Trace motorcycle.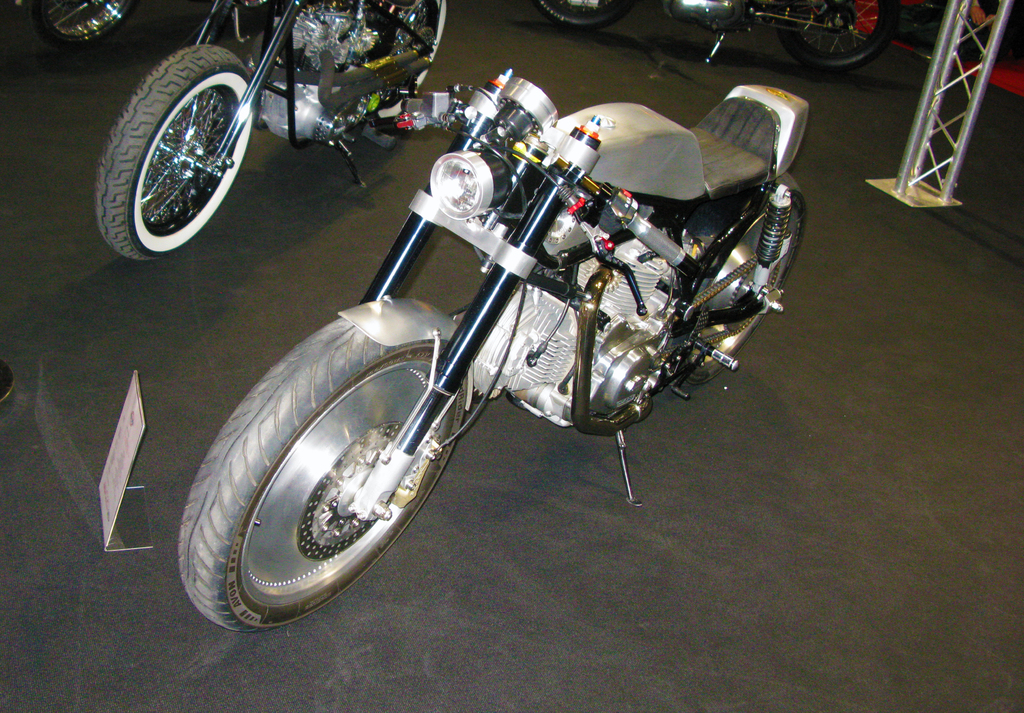
Traced to [x1=134, y1=58, x2=842, y2=634].
